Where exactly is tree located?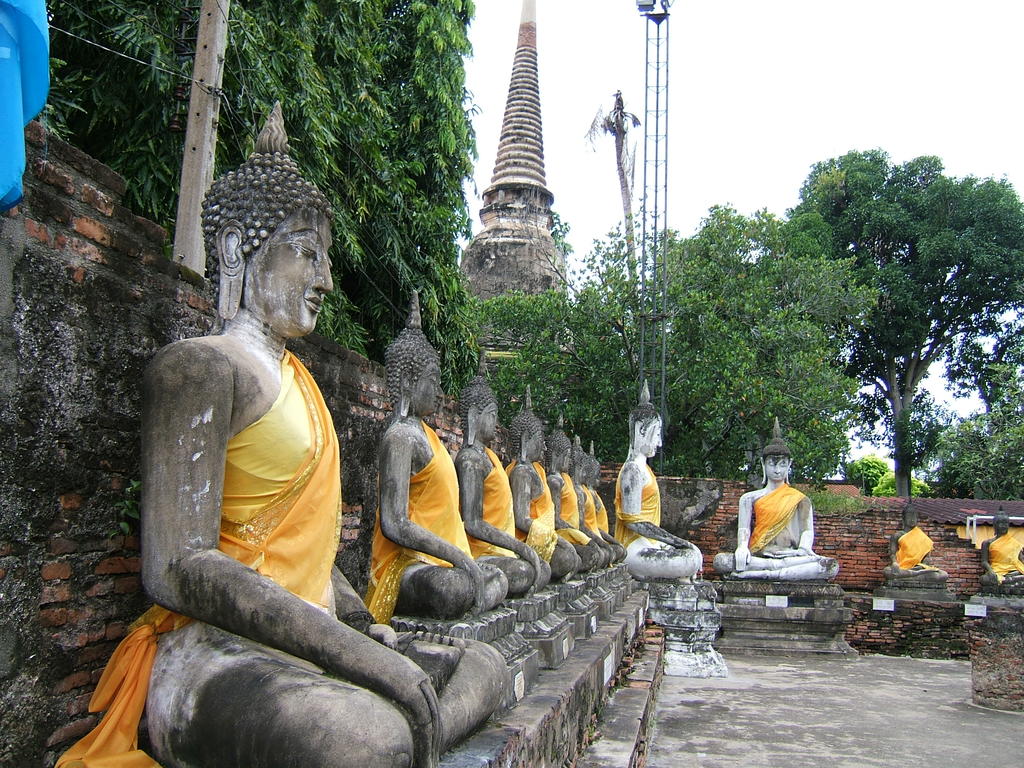
Its bounding box is bbox(34, 0, 486, 364).
